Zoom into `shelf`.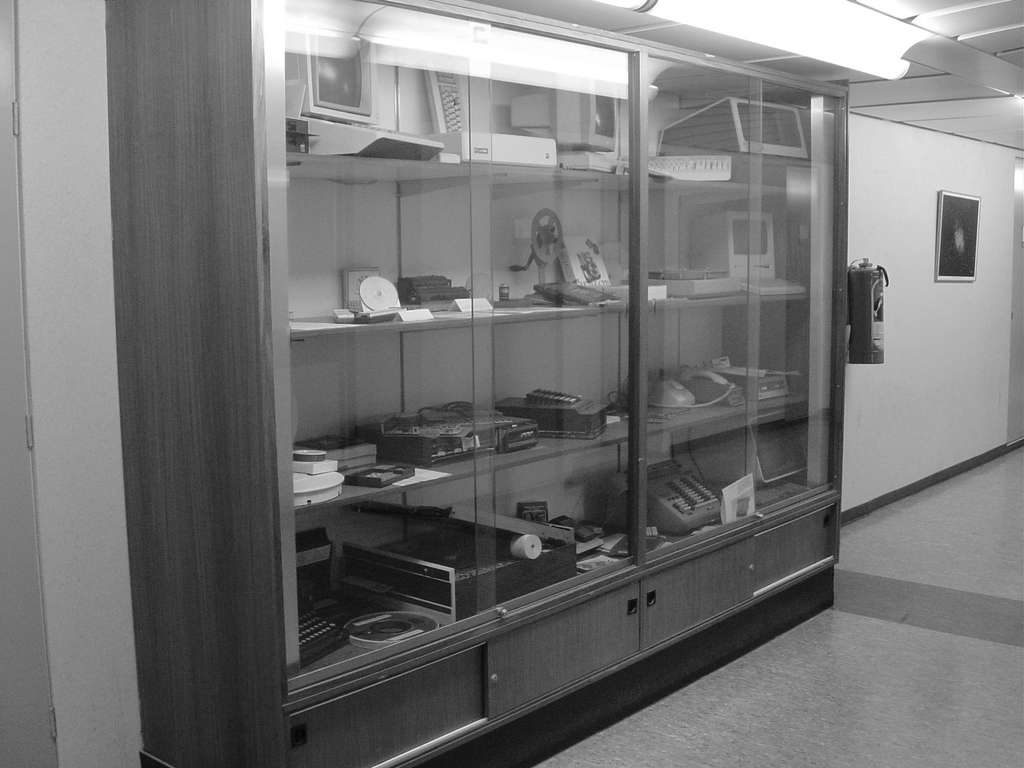
Zoom target: (left=635, top=141, right=813, bottom=200).
